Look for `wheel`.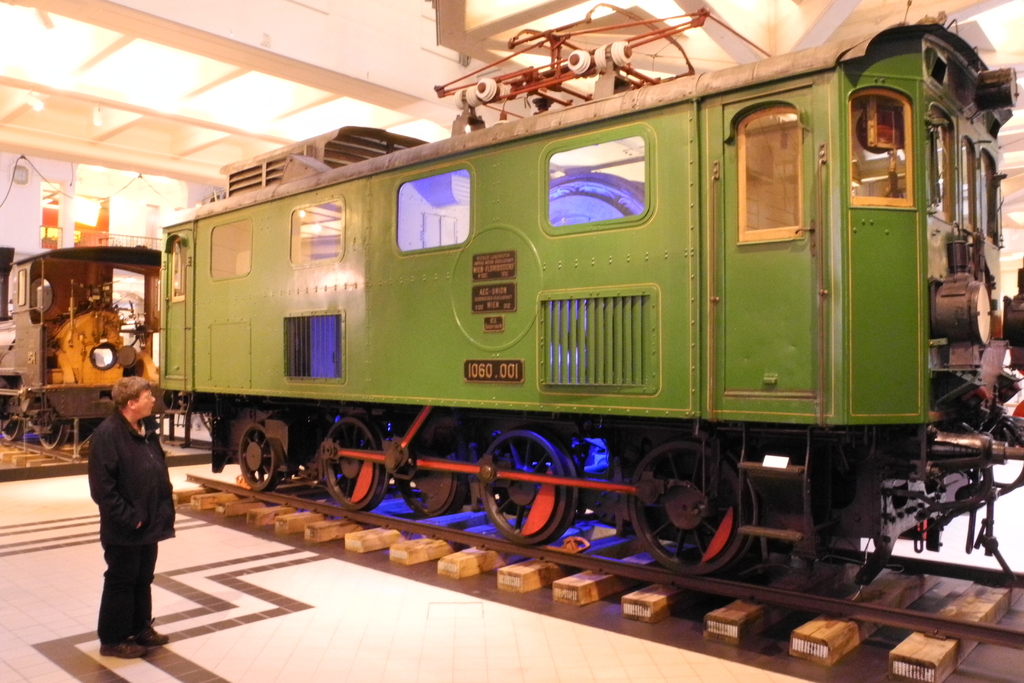
Found: left=316, top=421, right=378, bottom=512.
